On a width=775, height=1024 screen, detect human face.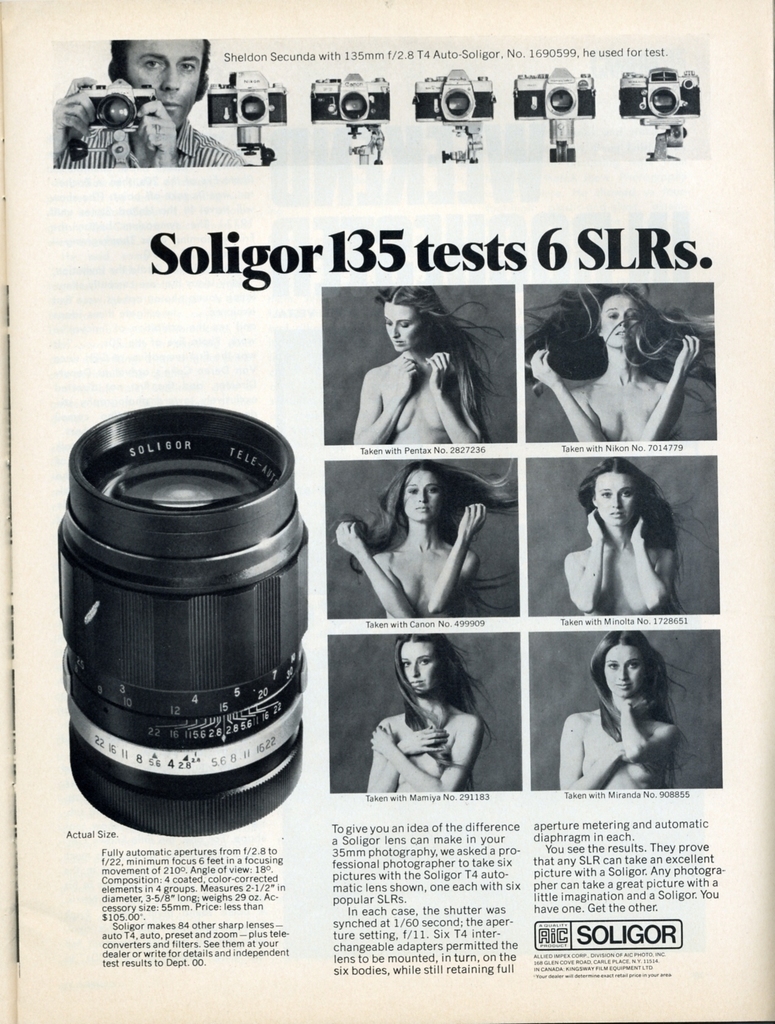
bbox(401, 462, 445, 522).
